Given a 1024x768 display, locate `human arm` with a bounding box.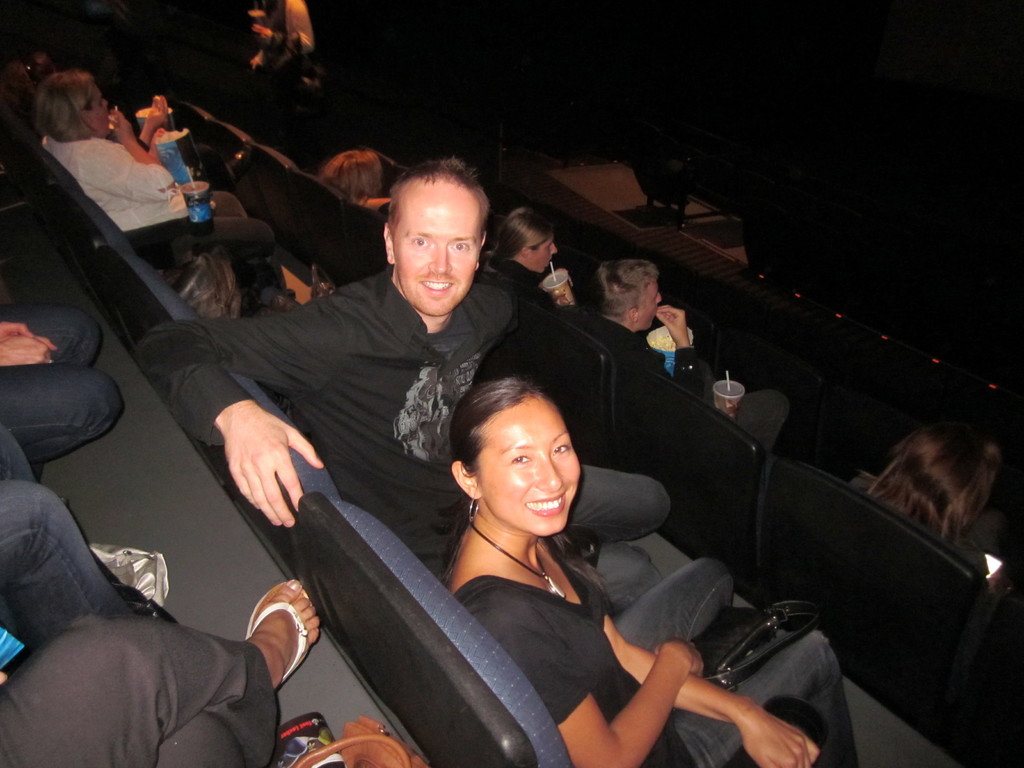
Located: l=243, t=0, r=316, b=56.
